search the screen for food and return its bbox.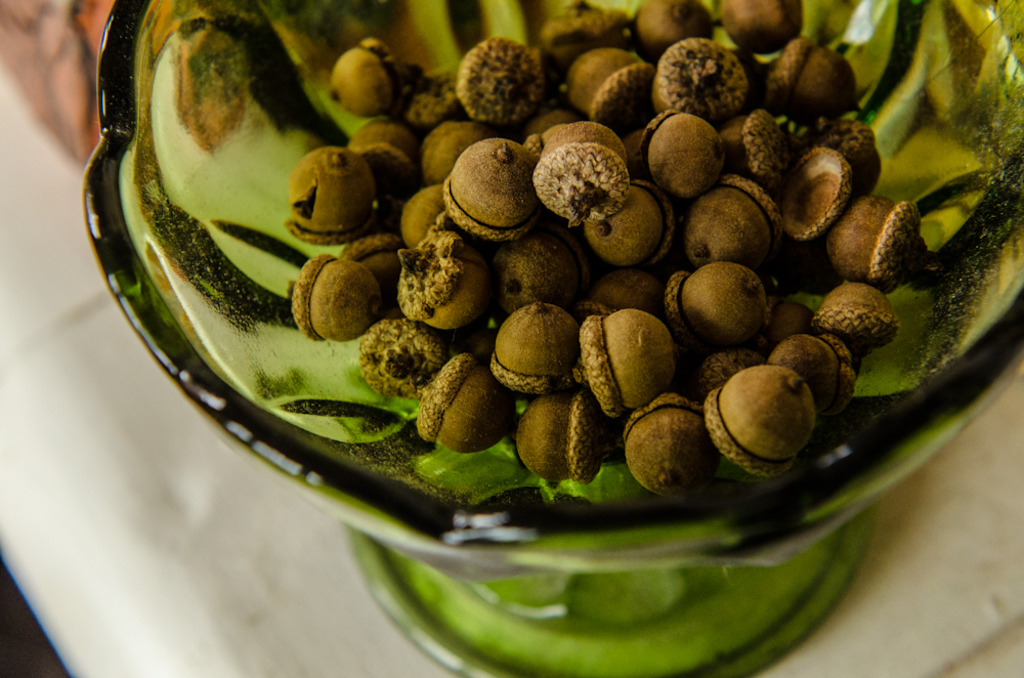
Found: 300/244/374/332.
